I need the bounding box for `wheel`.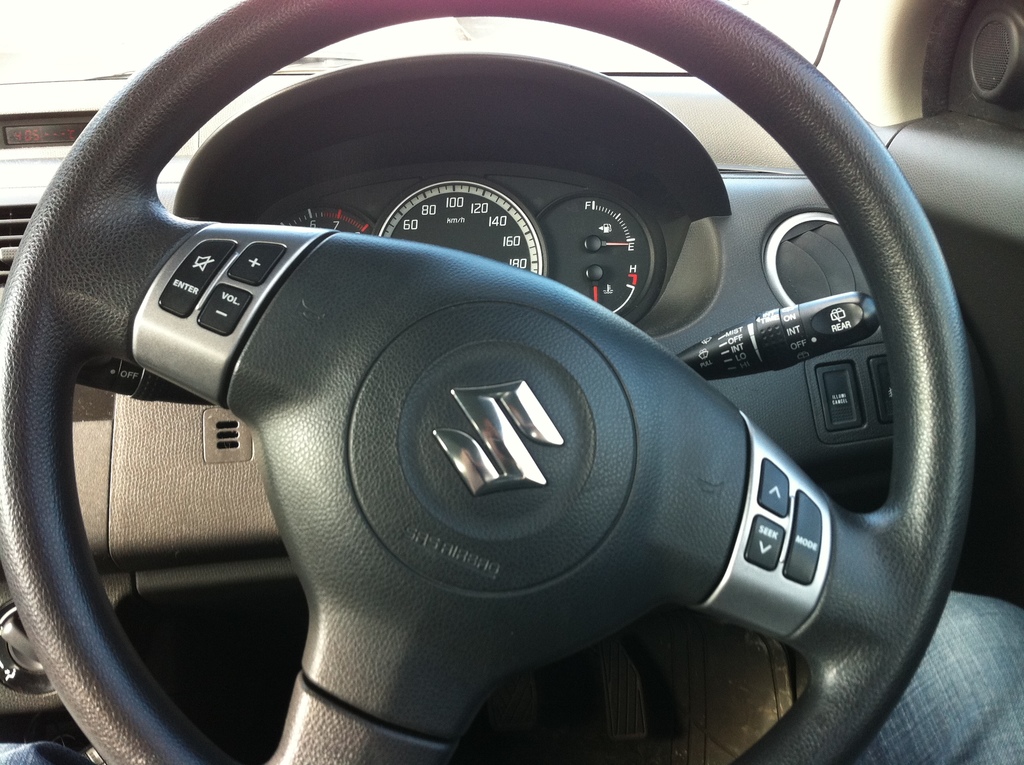
Here it is: (0,0,979,764).
